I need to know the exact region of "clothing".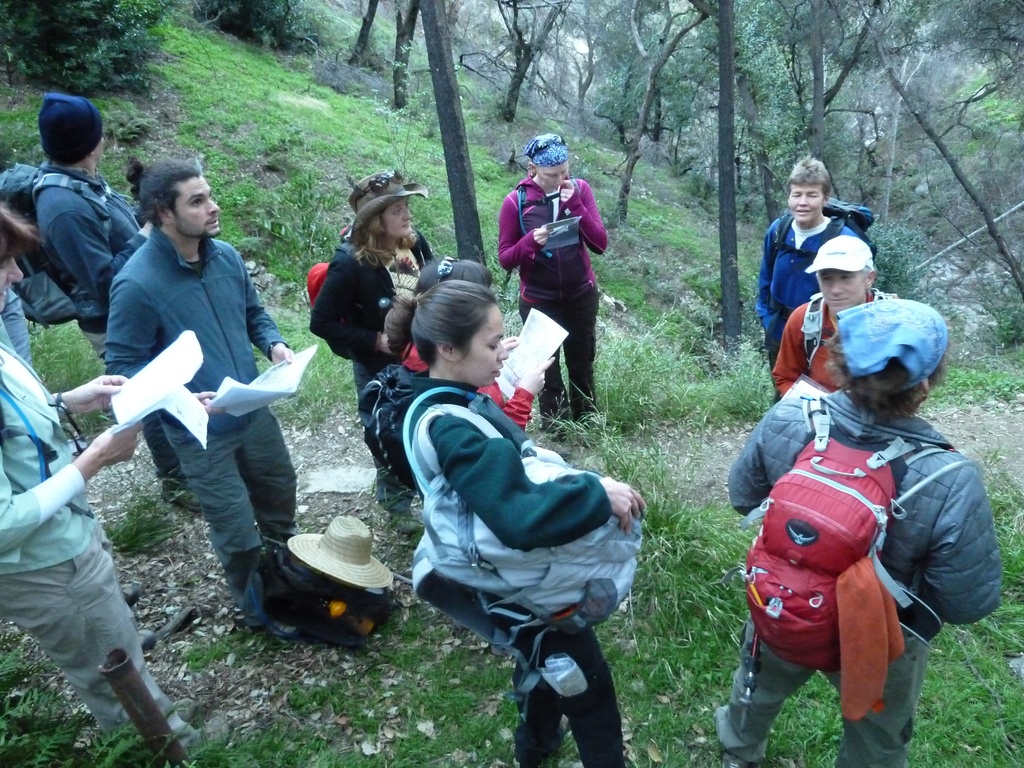
Region: 308 234 438 409.
